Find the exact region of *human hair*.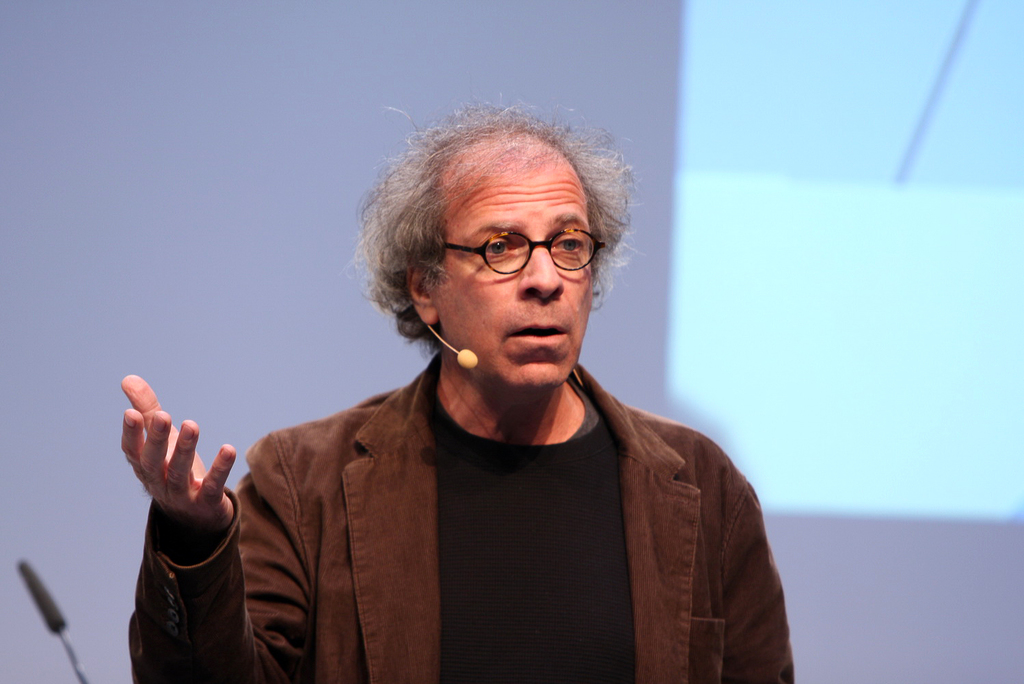
Exact region: rect(353, 111, 625, 383).
